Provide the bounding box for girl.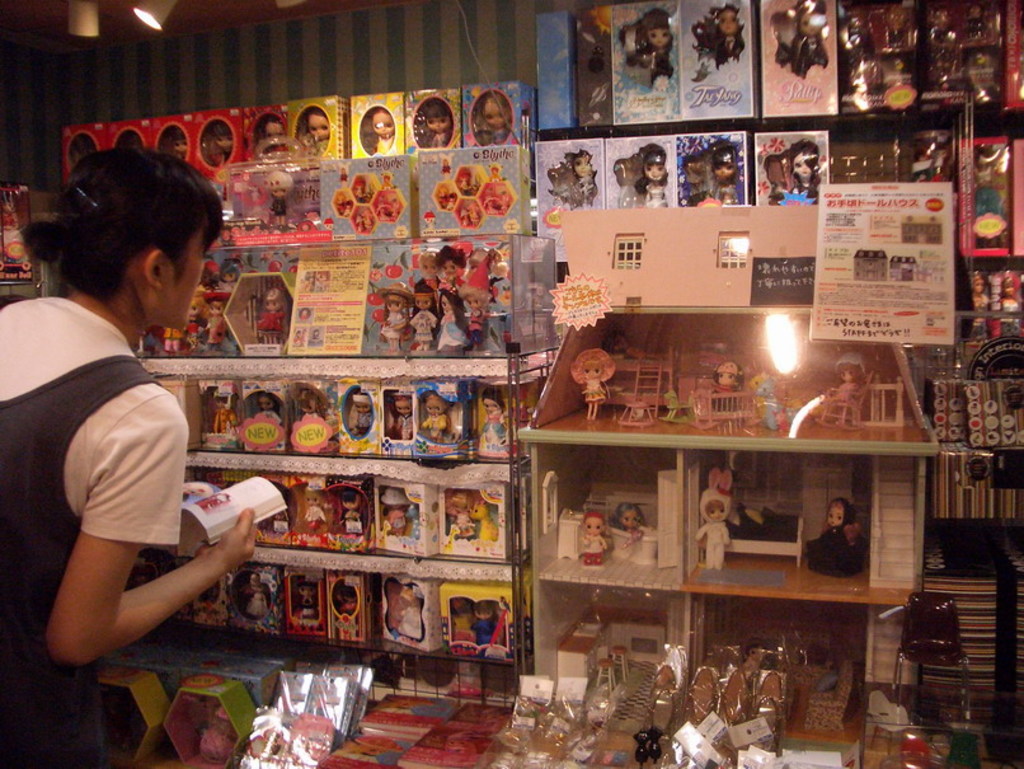
bbox(252, 285, 291, 348).
